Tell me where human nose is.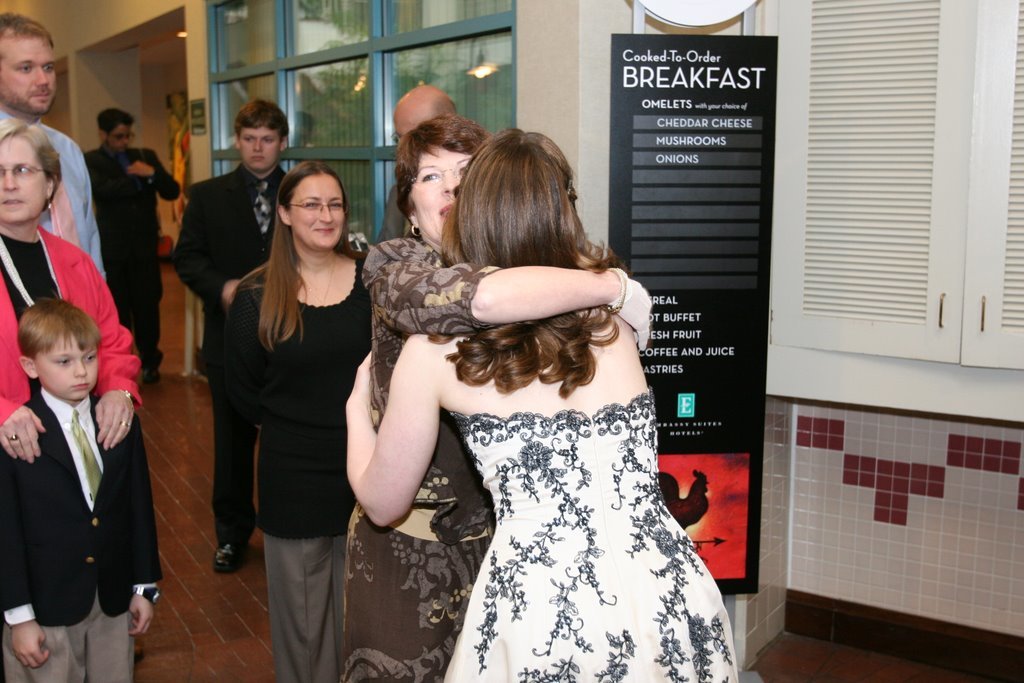
human nose is at select_region(438, 166, 455, 198).
